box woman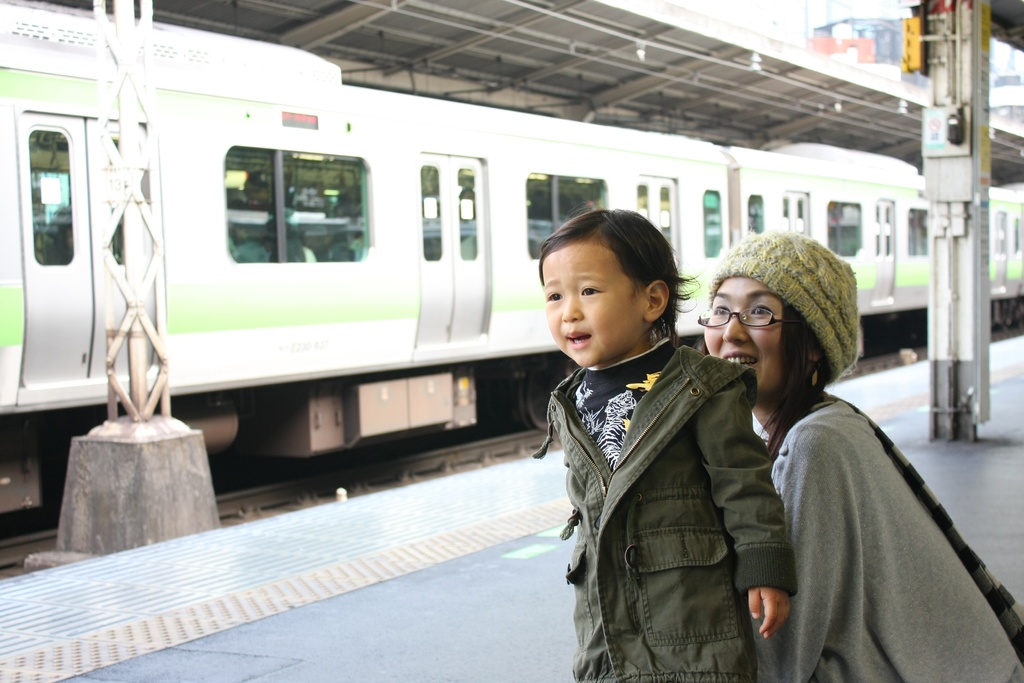
<bbox>696, 229, 1023, 682</bbox>
